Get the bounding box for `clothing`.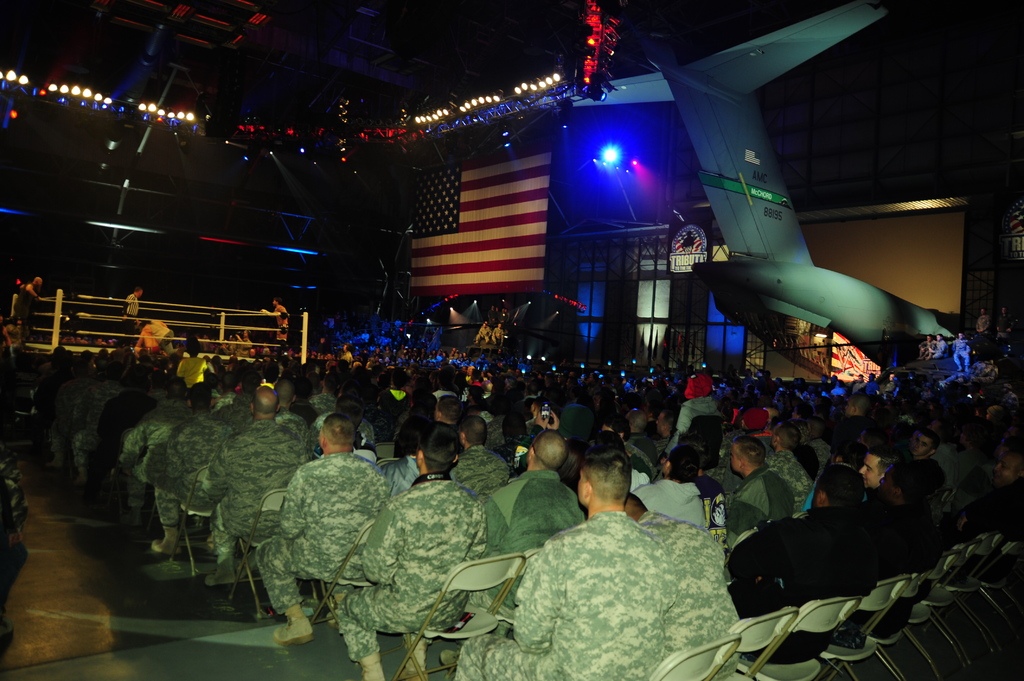
936,446,950,481.
